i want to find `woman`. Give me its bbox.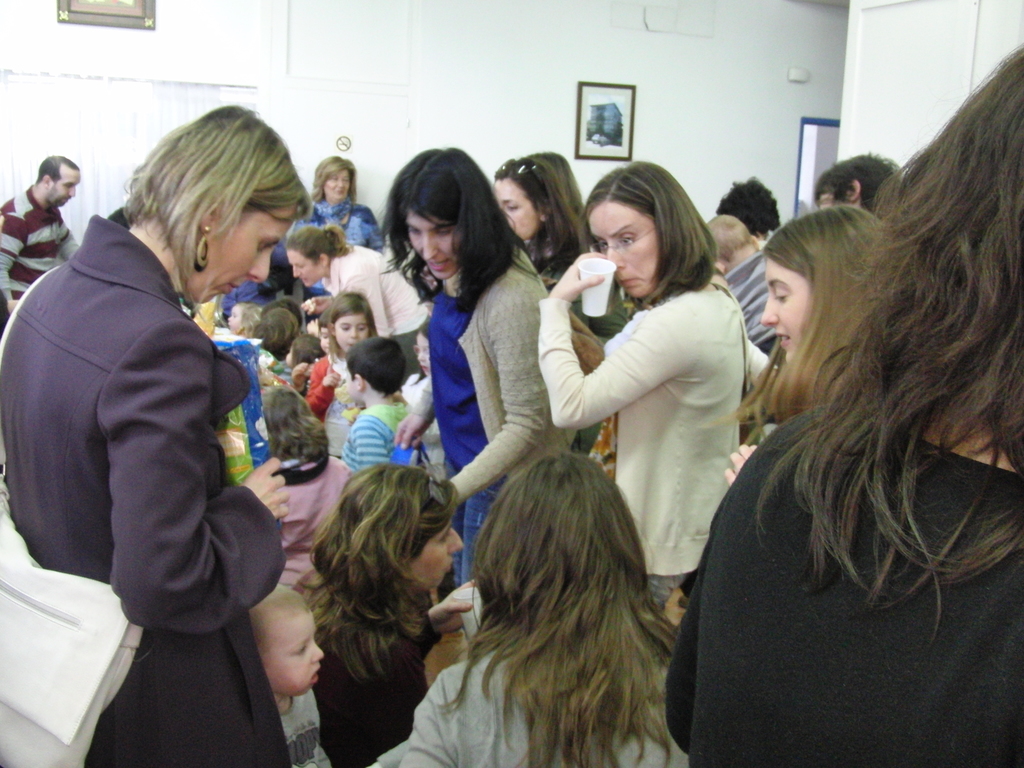
select_region(284, 160, 380, 295).
